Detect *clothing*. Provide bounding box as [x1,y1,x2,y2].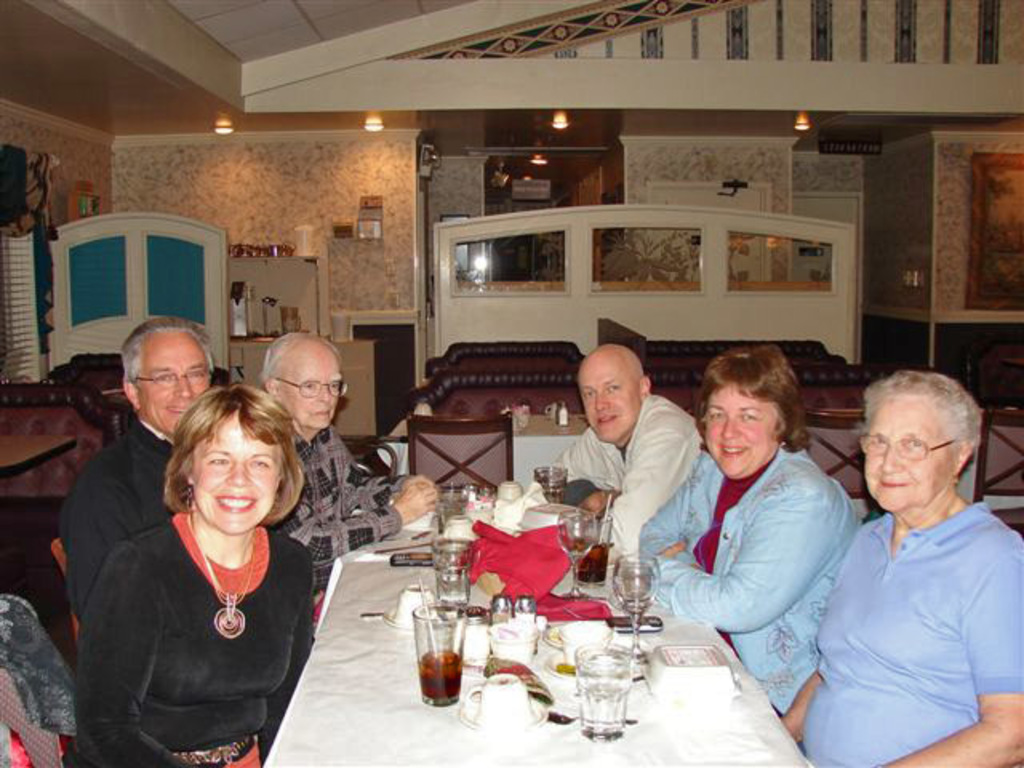
[64,418,182,637].
